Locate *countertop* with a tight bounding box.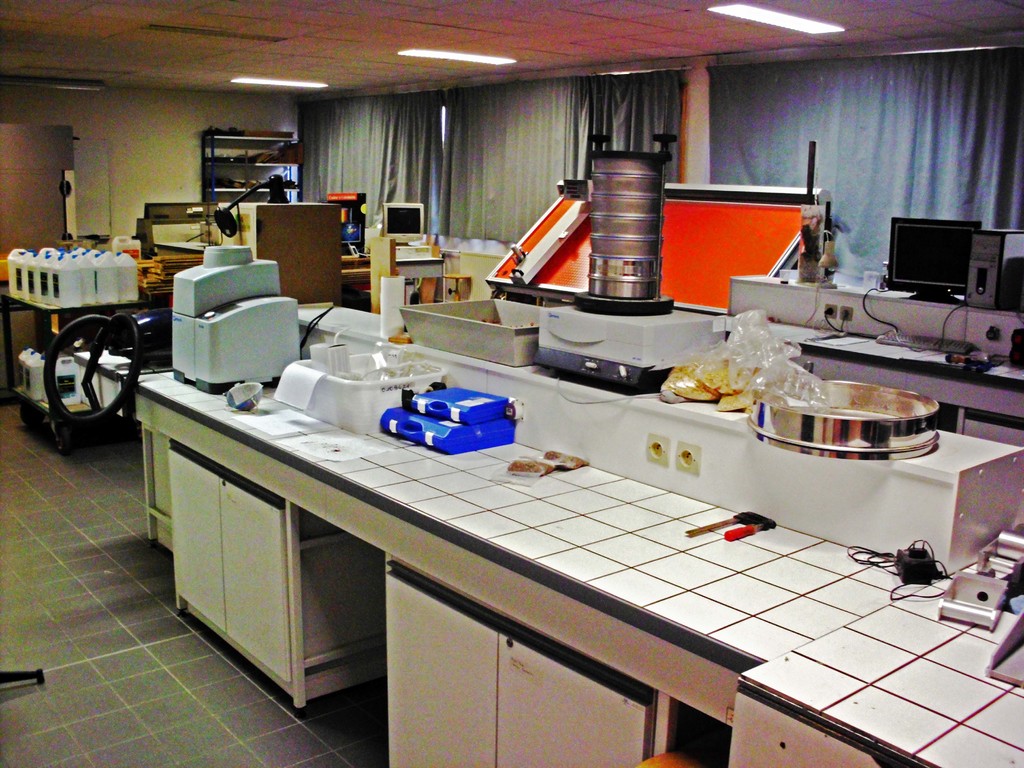
BBox(728, 275, 1020, 321).
